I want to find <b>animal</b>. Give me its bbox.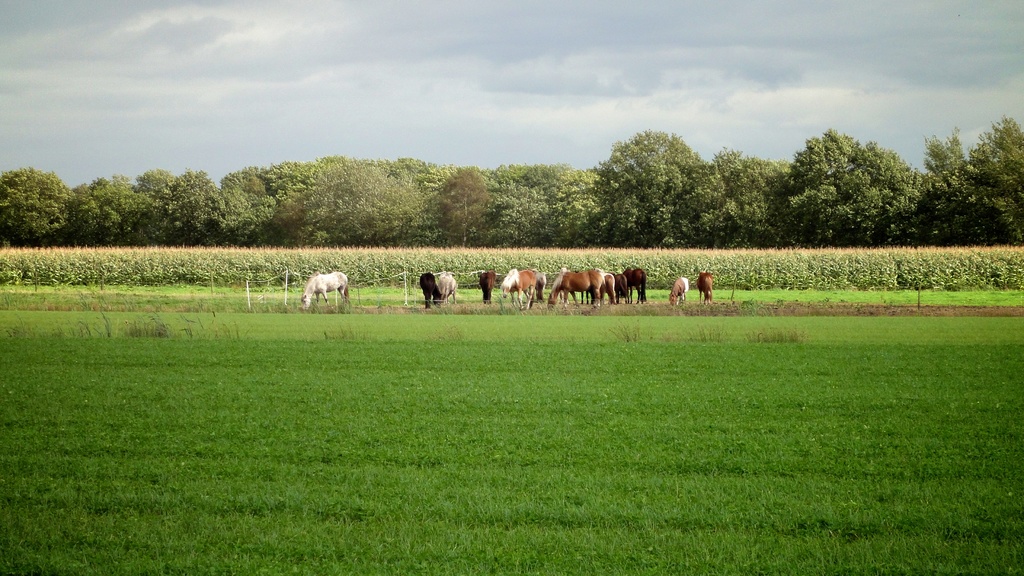
BBox(303, 270, 350, 310).
